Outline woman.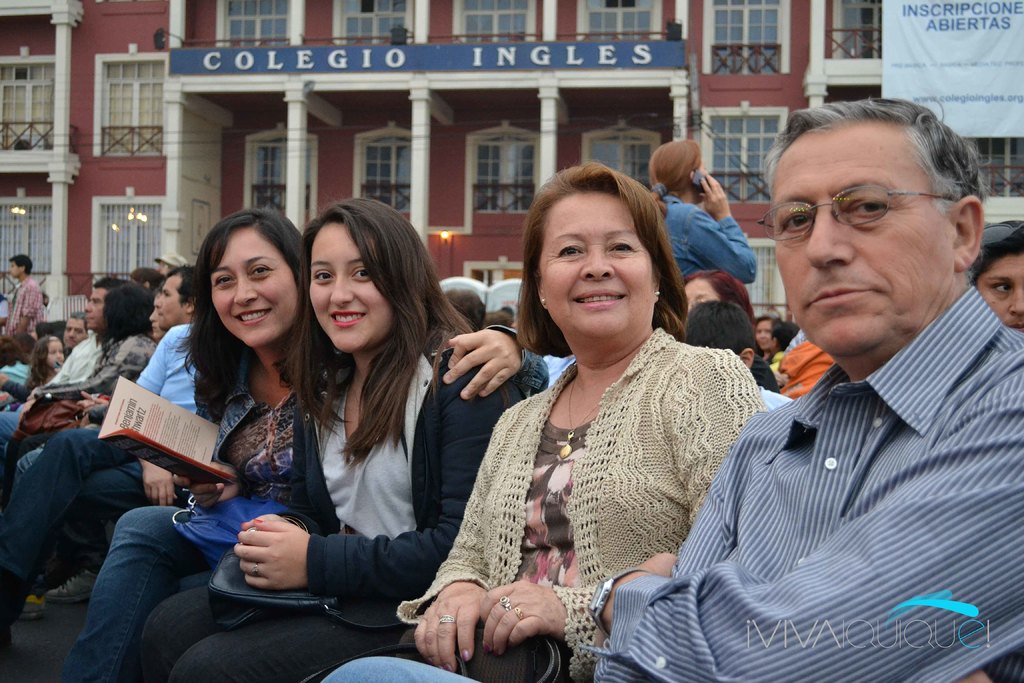
Outline: left=685, top=260, right=758, bottom=331.
